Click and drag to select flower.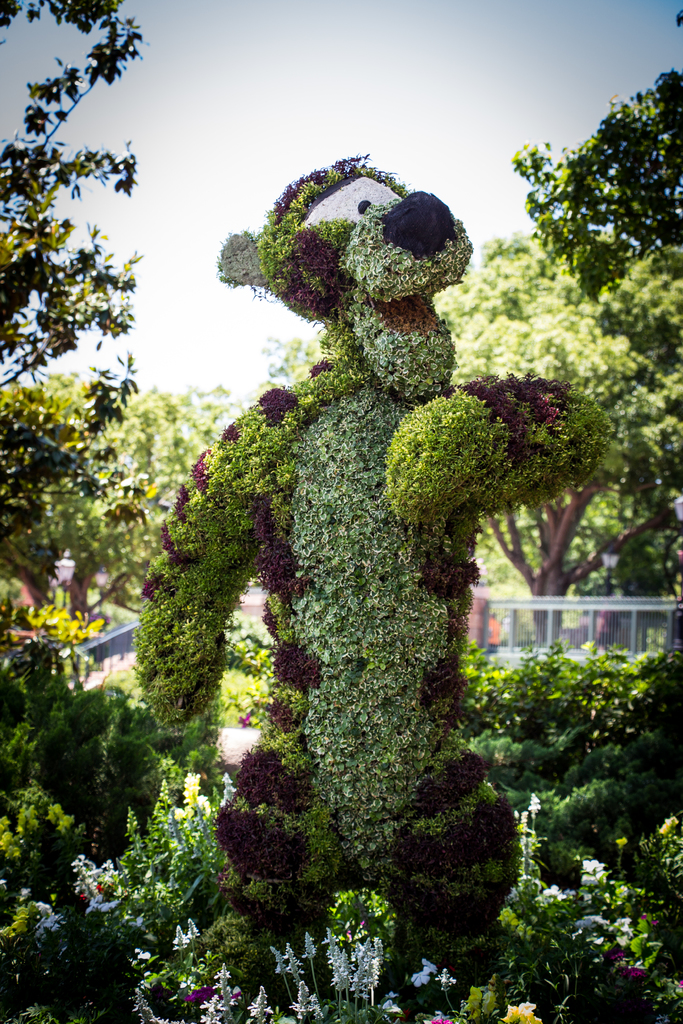
Selection: pyautogui.locateOnScreen(20, 893, 78, 956).
